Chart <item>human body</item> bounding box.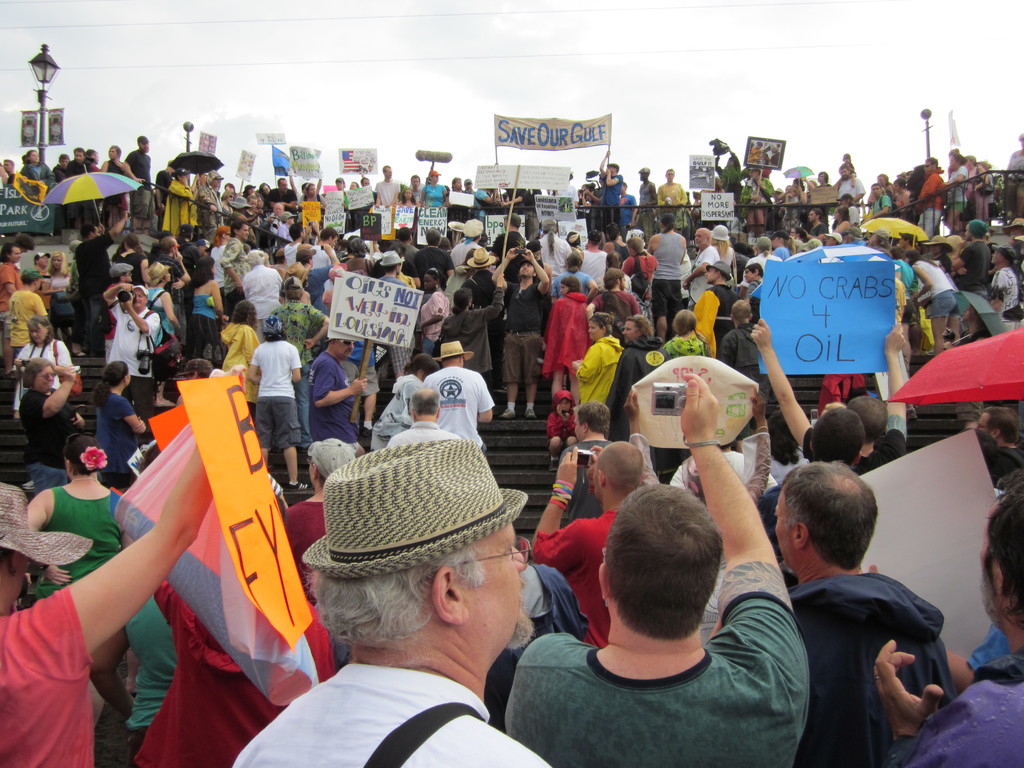
Charted: select_region(157, 159, 177, 206).
